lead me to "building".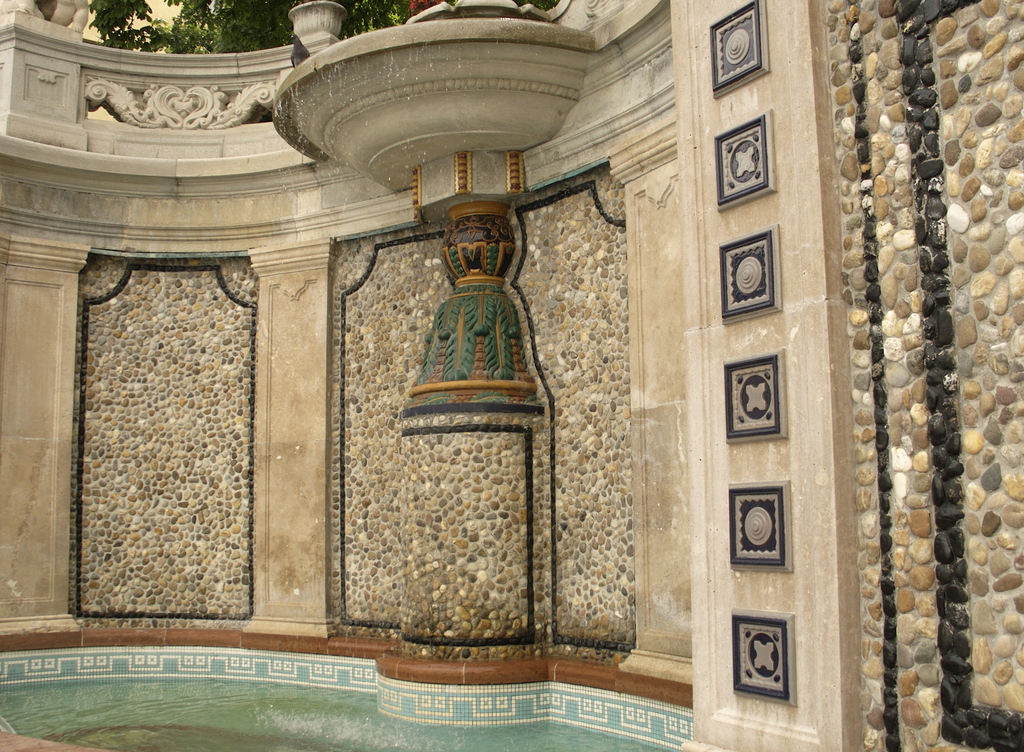
Lead to Rect(0, 0, 1023, 751).
